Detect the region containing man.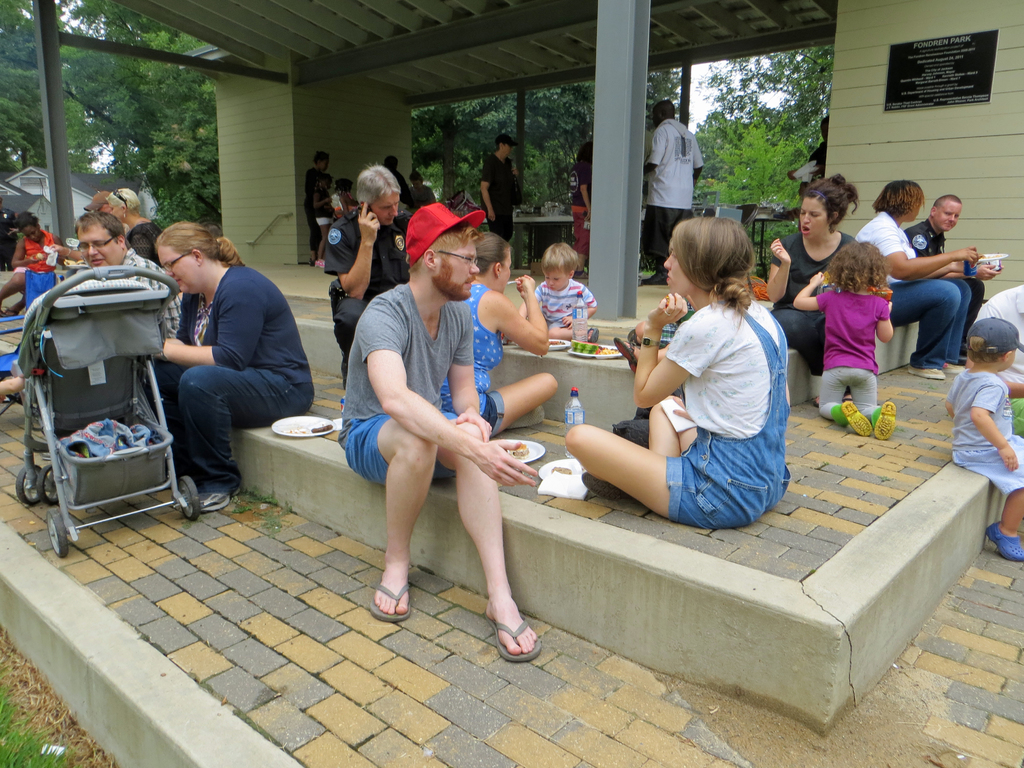
detection(74, 208, 188, 343).
